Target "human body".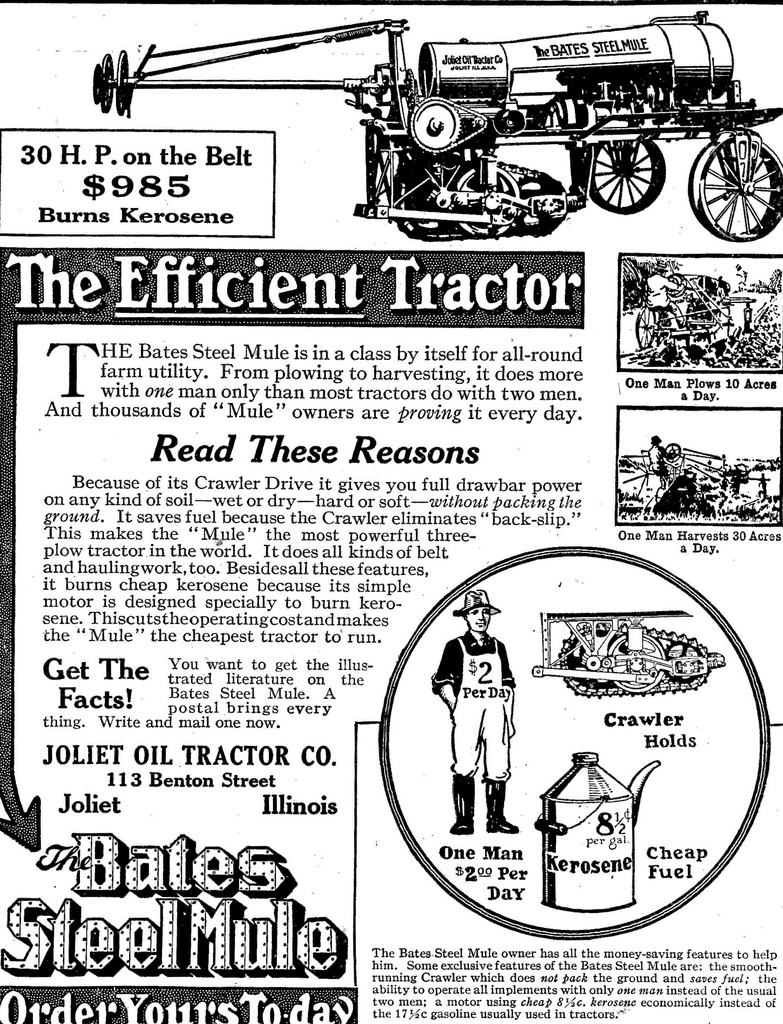
Target region: pyautogui.locateOnScreen(428, 589, 528, 848).
